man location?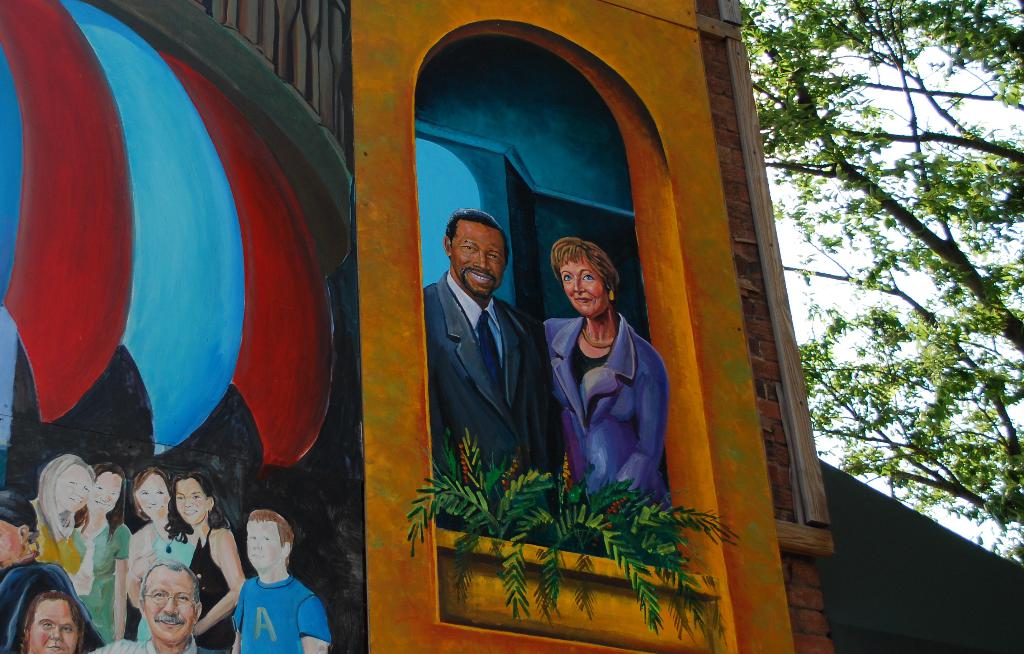
bbox=[228, 511, 330, 653]
